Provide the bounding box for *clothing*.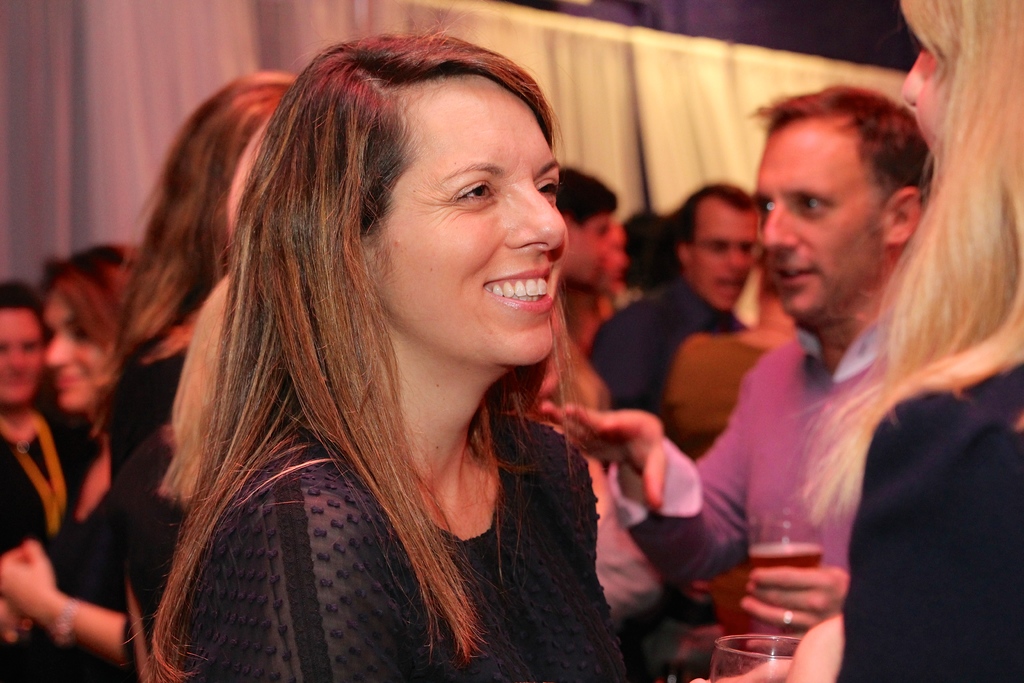
600:269:745:415.
